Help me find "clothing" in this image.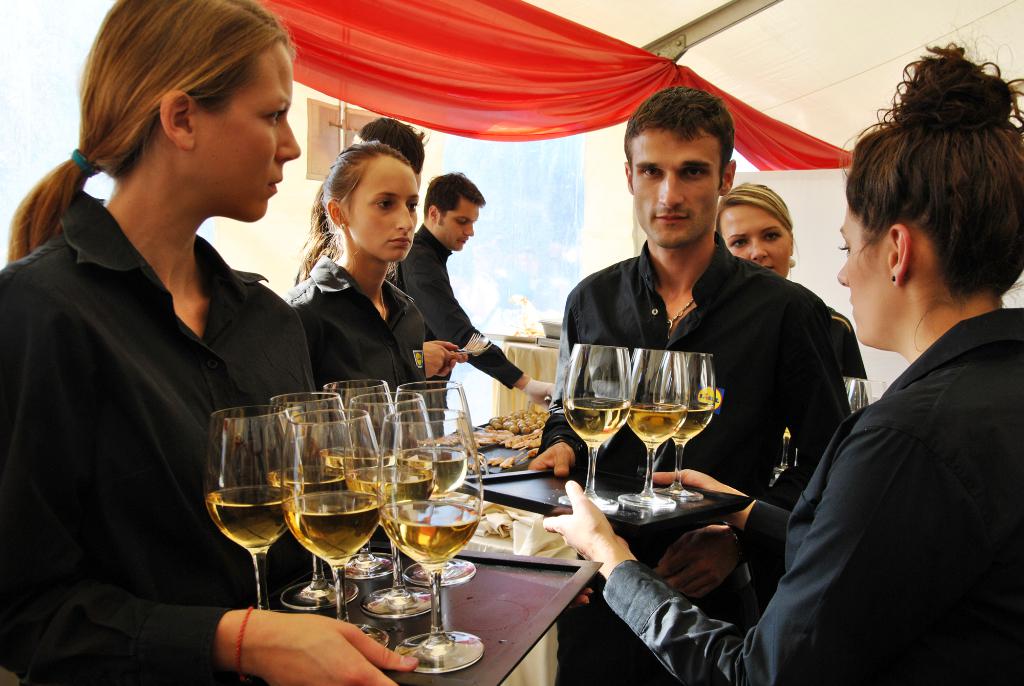
Found it: left=534, top=236, right=855, bottom=685.
